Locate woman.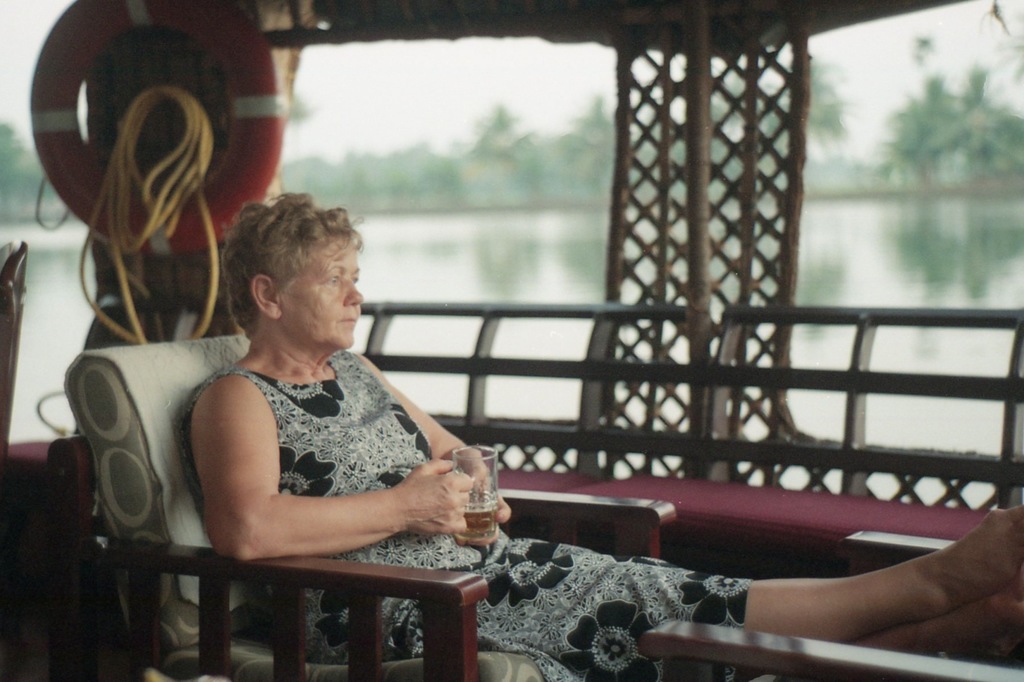
Bounding box: x1=171 y1=191 x2=1023 y2=681.
